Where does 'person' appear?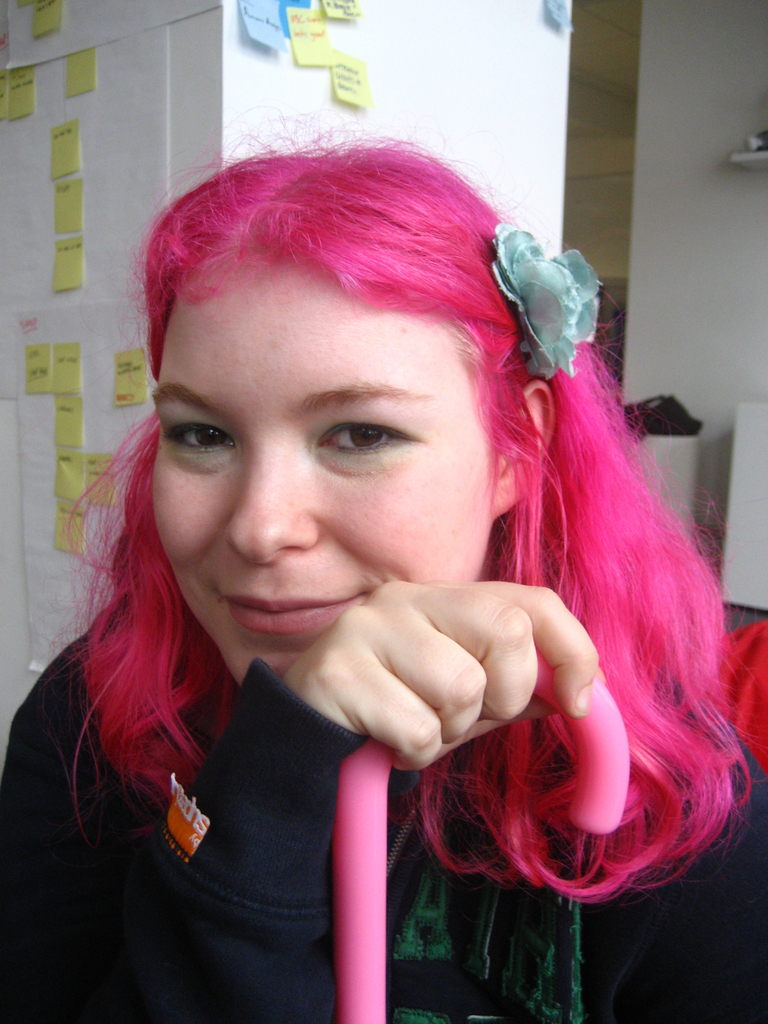
Appears at bbox=[44, 137, 740, 984].
